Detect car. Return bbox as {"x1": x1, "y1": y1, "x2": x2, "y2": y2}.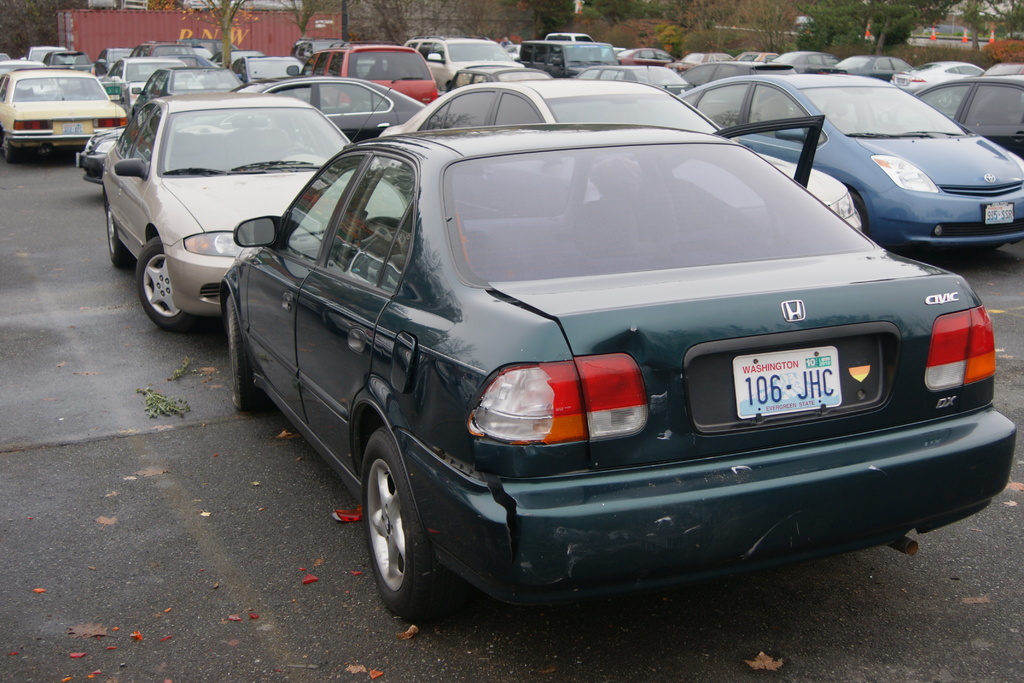
{"x1": 99, "y1": 86, "x2": 411, "y2": 331}.
